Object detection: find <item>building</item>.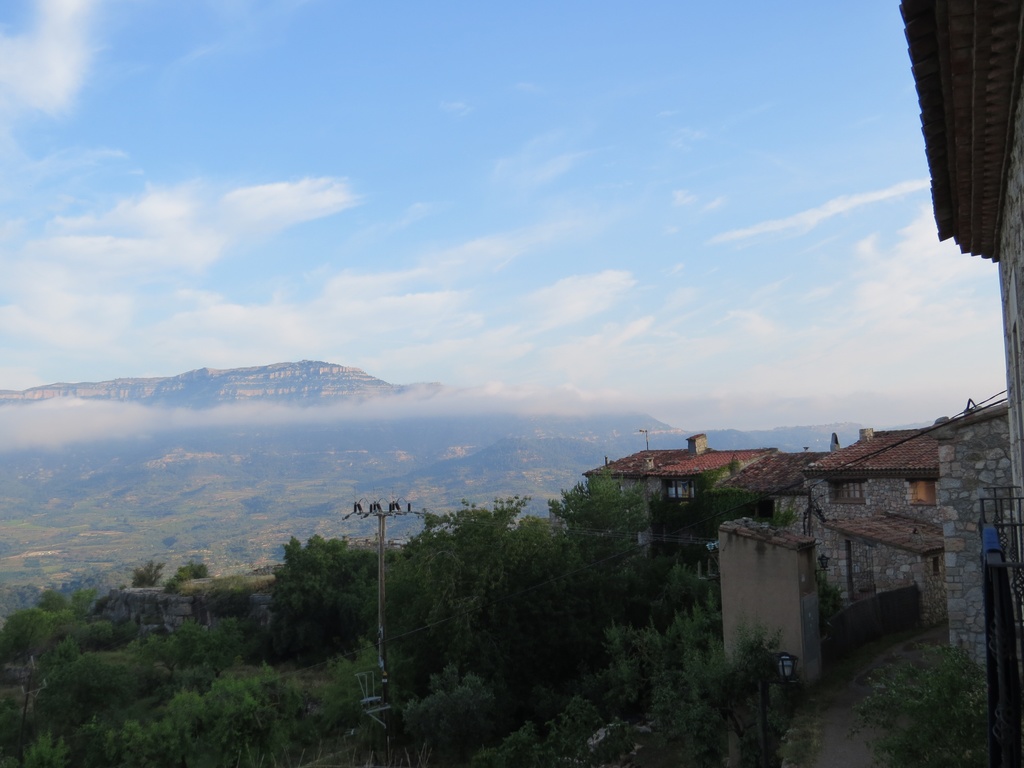
left=579, top=431, right=776, bottom=573.
